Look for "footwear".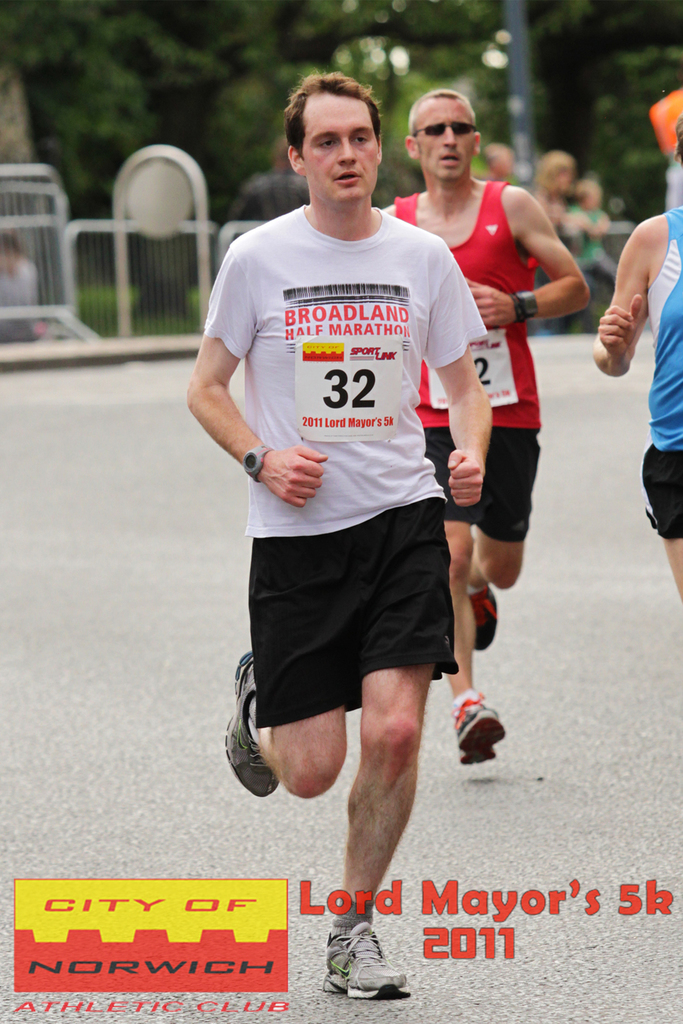
Found: rect(467, 580, 499, 651).
